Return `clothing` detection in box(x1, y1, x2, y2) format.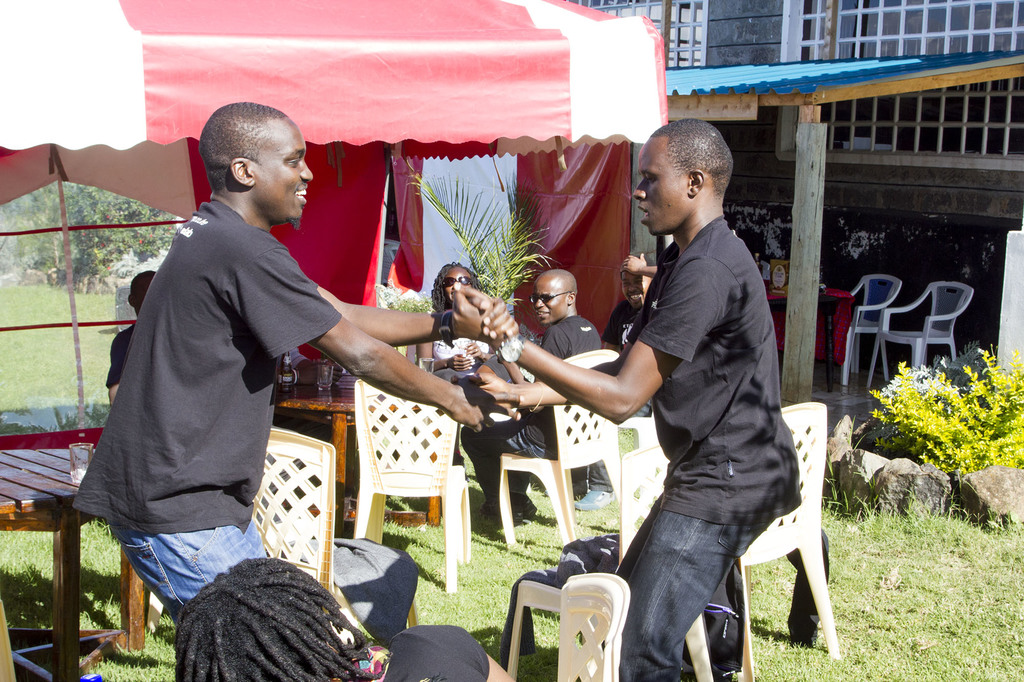
box(605, 139, 819, 681).
